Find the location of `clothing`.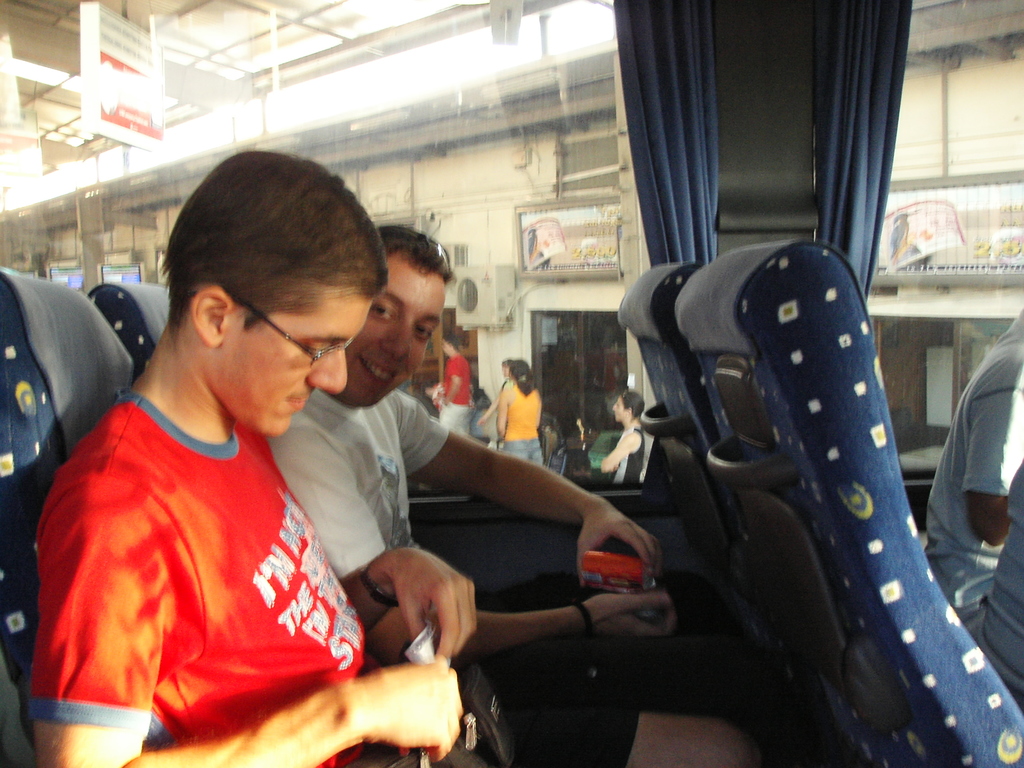
Location: l=505, t=382, r=541, b=463.
